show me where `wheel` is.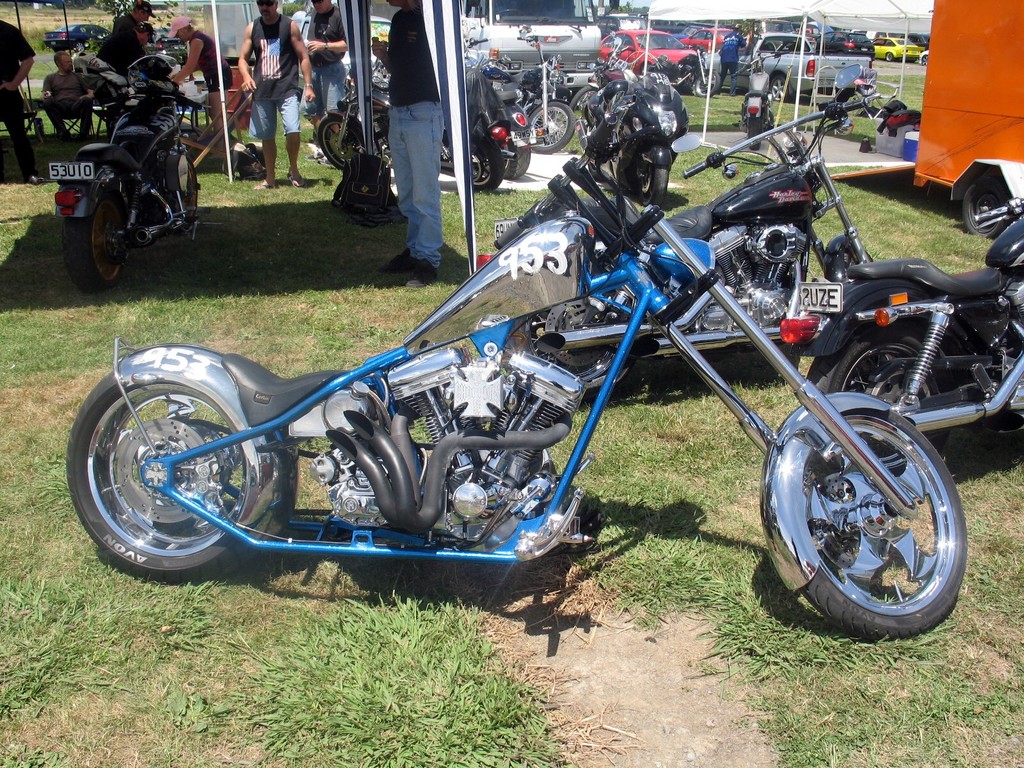
`wheel` is at pyautogui.locateOnScreen(694, 69, 719, 97).
